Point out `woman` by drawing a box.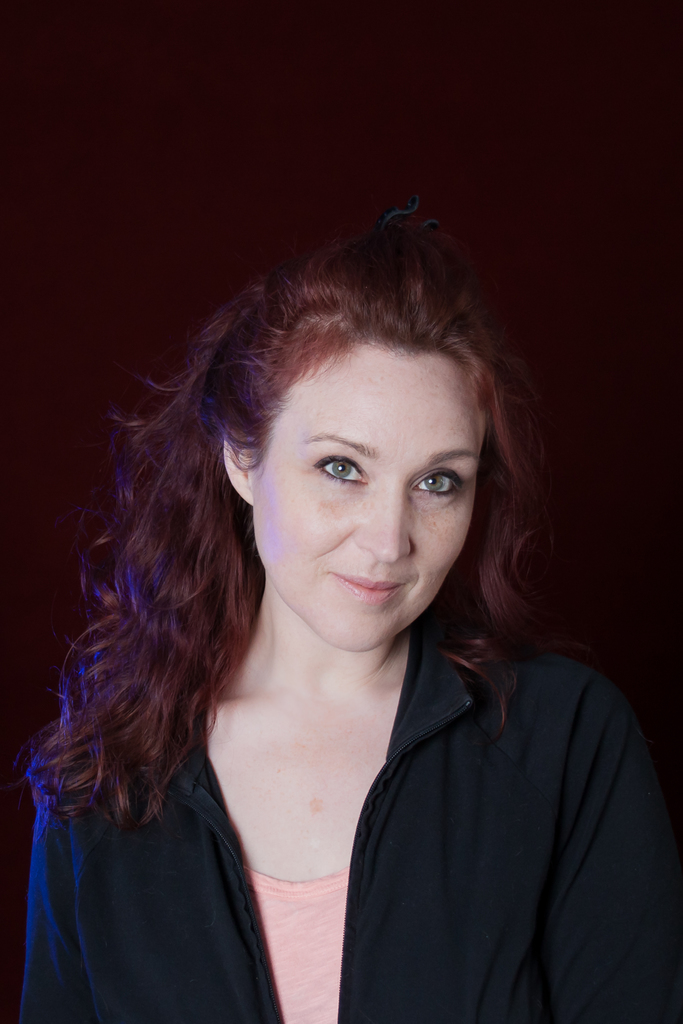
select_region(26, 192, 672, 1011).
